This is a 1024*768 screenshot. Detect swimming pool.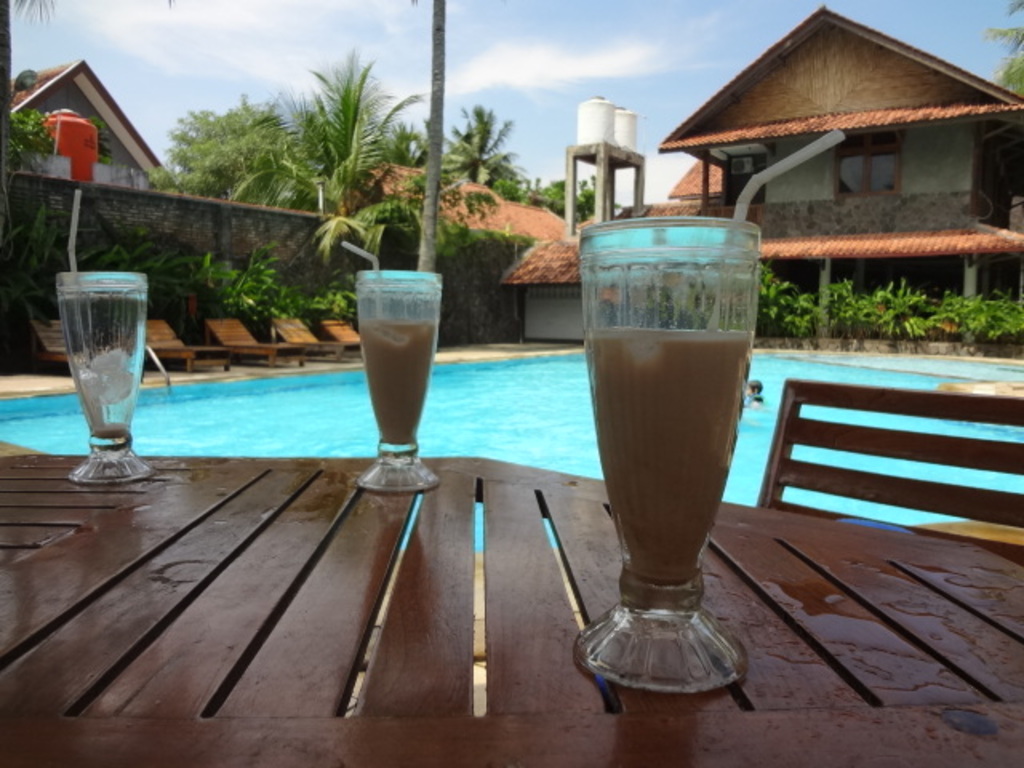
[0,349,1022,525].
